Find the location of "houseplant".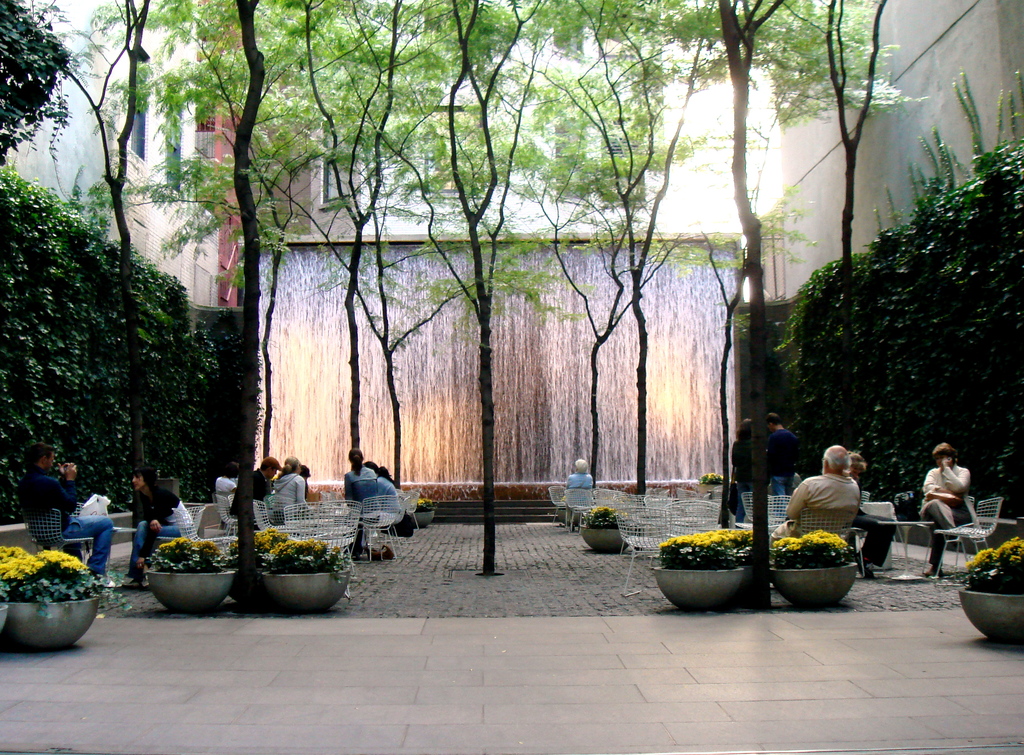
Location: 255 532 359 606.
